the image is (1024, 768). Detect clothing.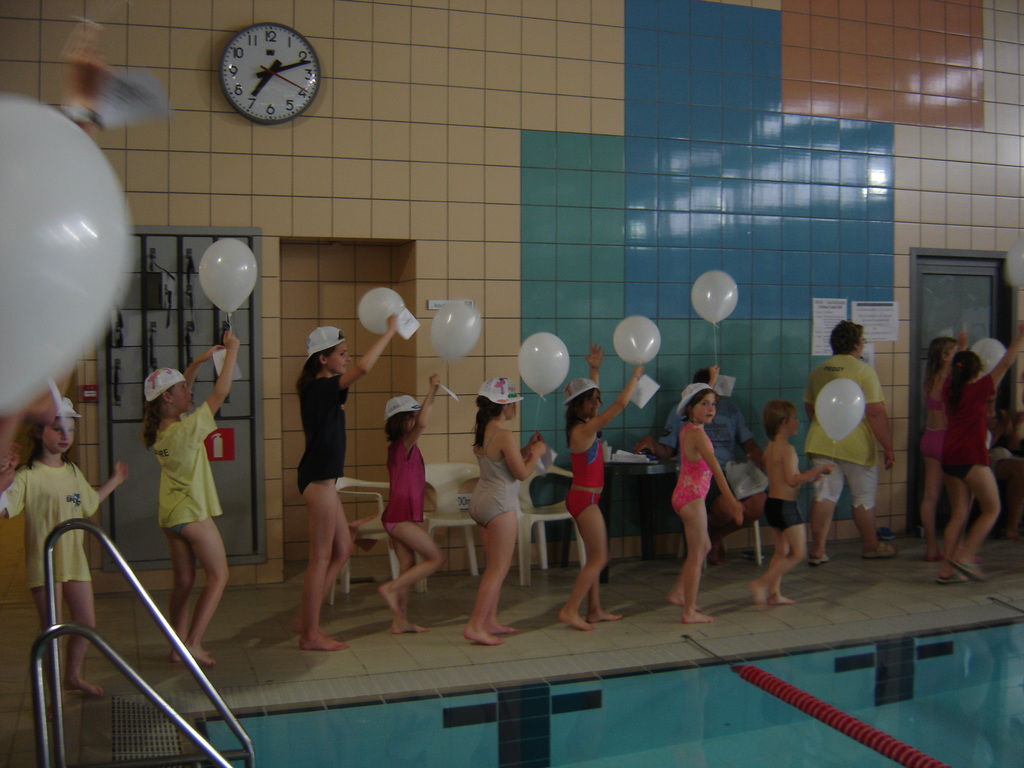
Detection: box=[764, 494, 803, 539].
